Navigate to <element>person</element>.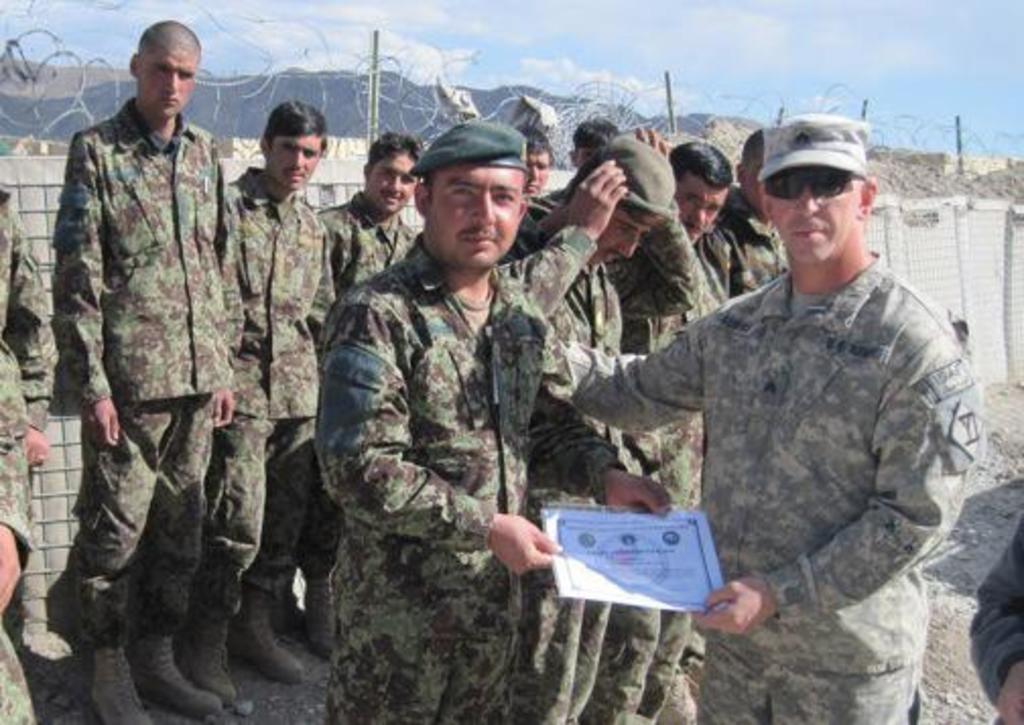
Navigation target: <box>43,12,260,703</box>.
